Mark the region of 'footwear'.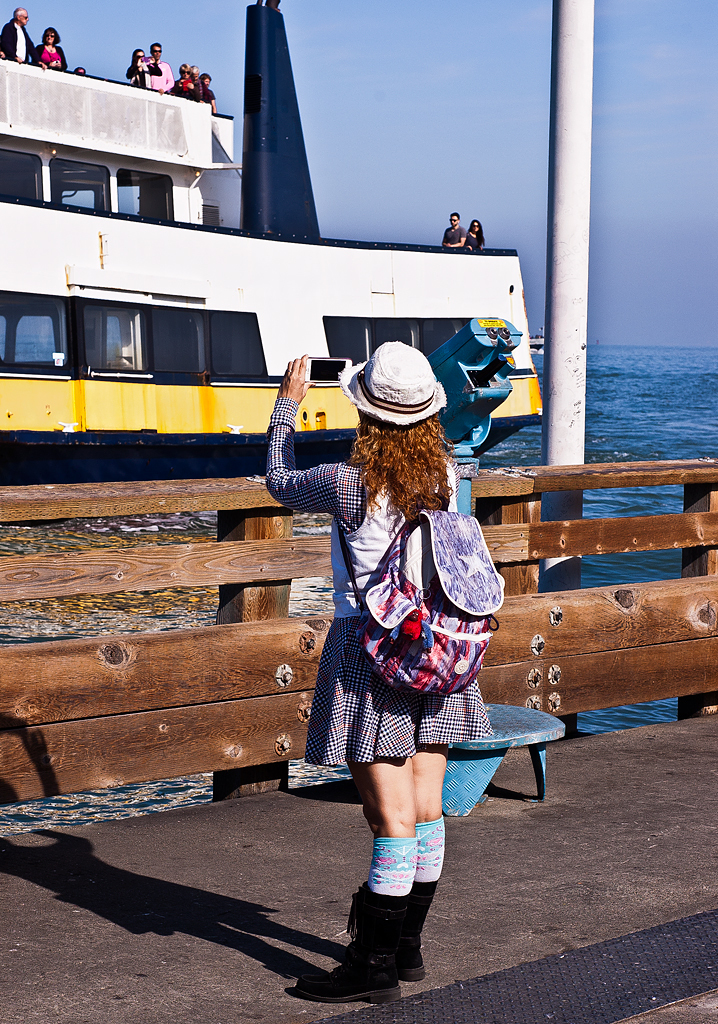
Region: [290,880,409,1001].
